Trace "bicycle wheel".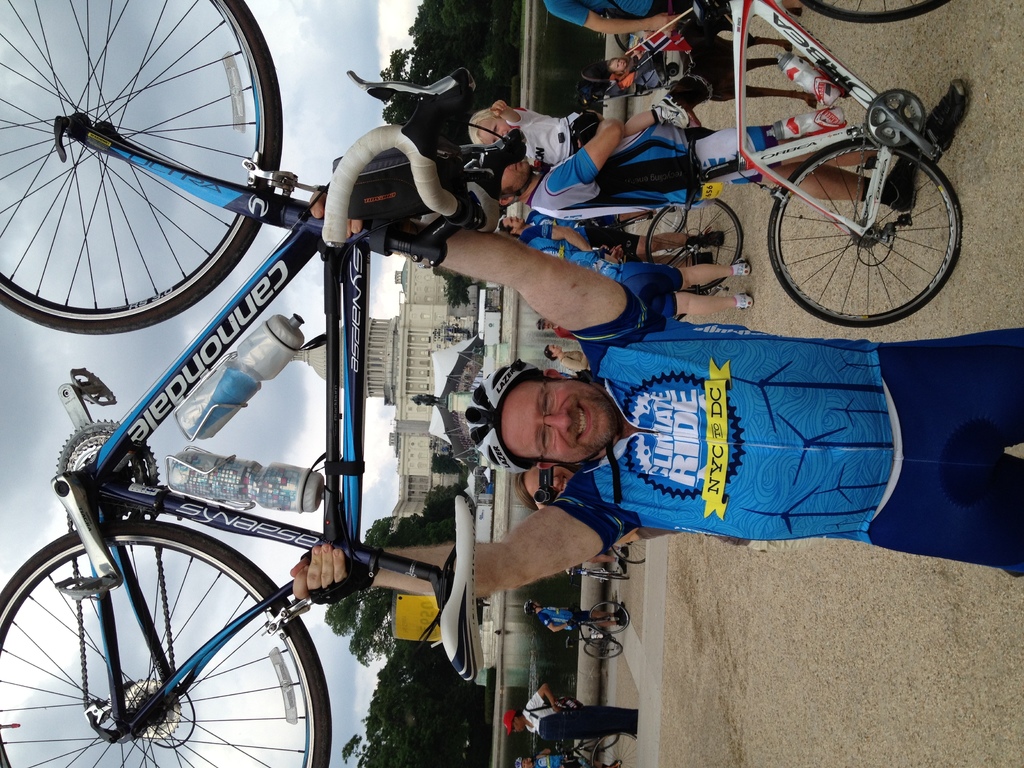
Traced to [620,205,684,234].
